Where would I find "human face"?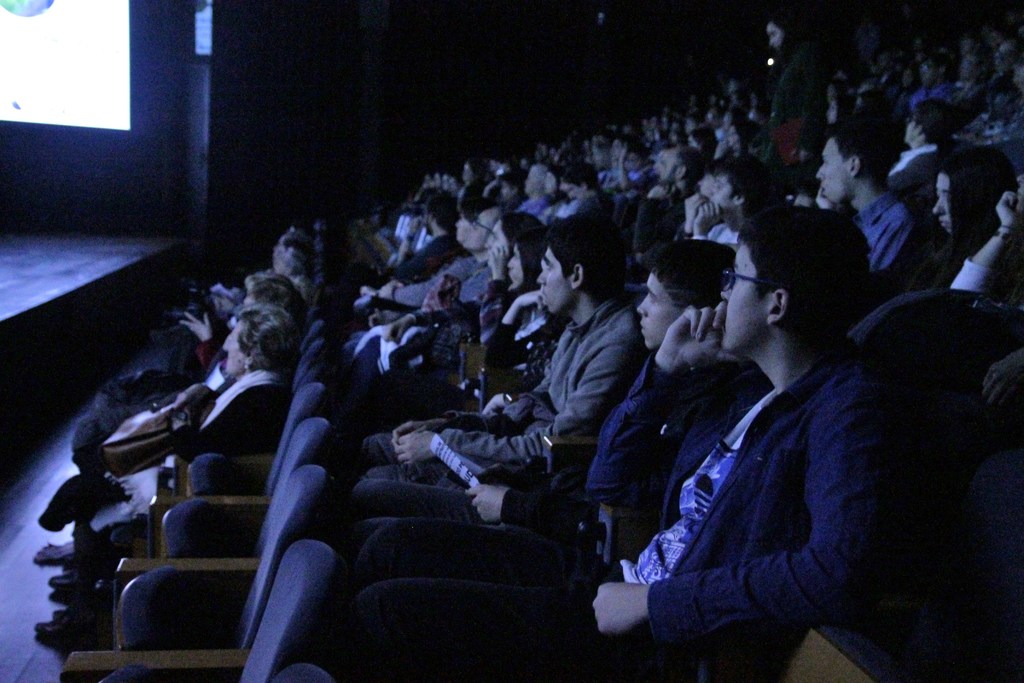
At [left=929, top=173, right=949, bottom=235].
